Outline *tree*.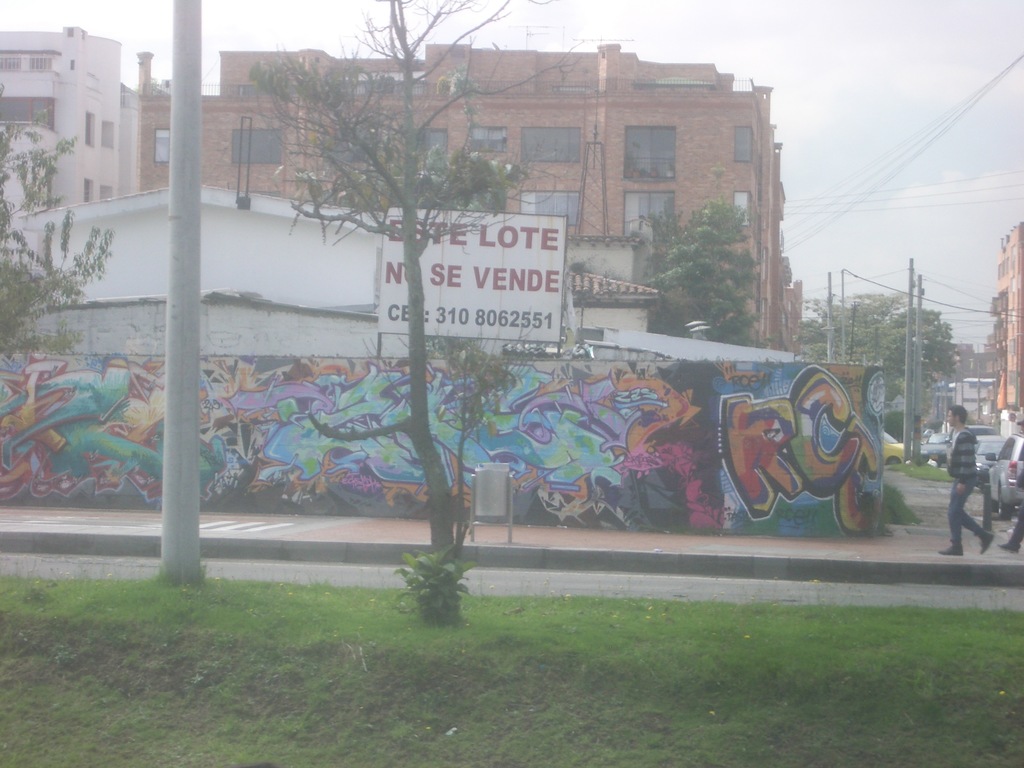
Outline: x1=872, y1=305, x2=954, y2=442.
